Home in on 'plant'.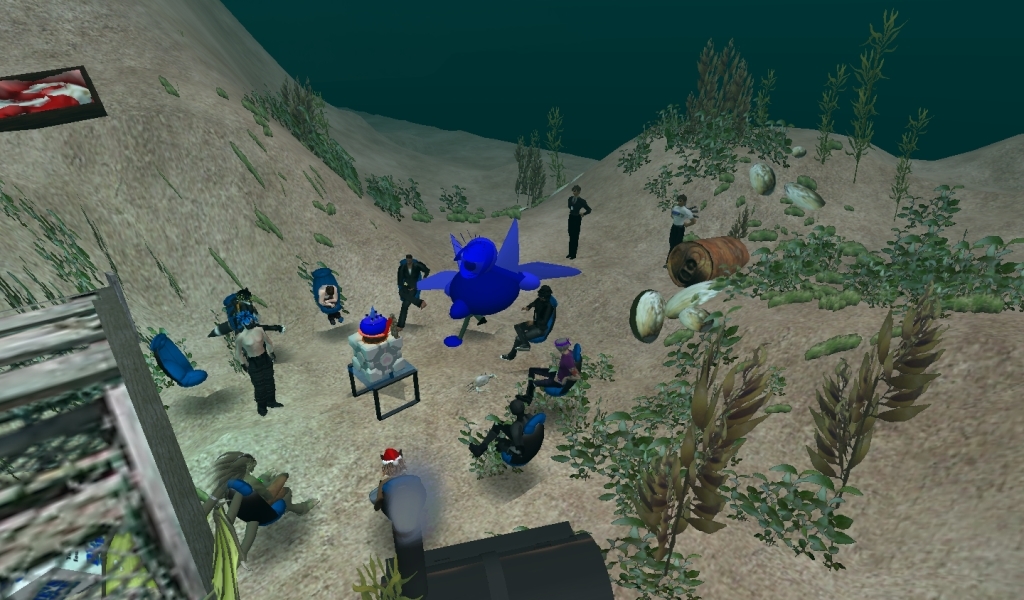
Homed in at 660:100:699:153.
